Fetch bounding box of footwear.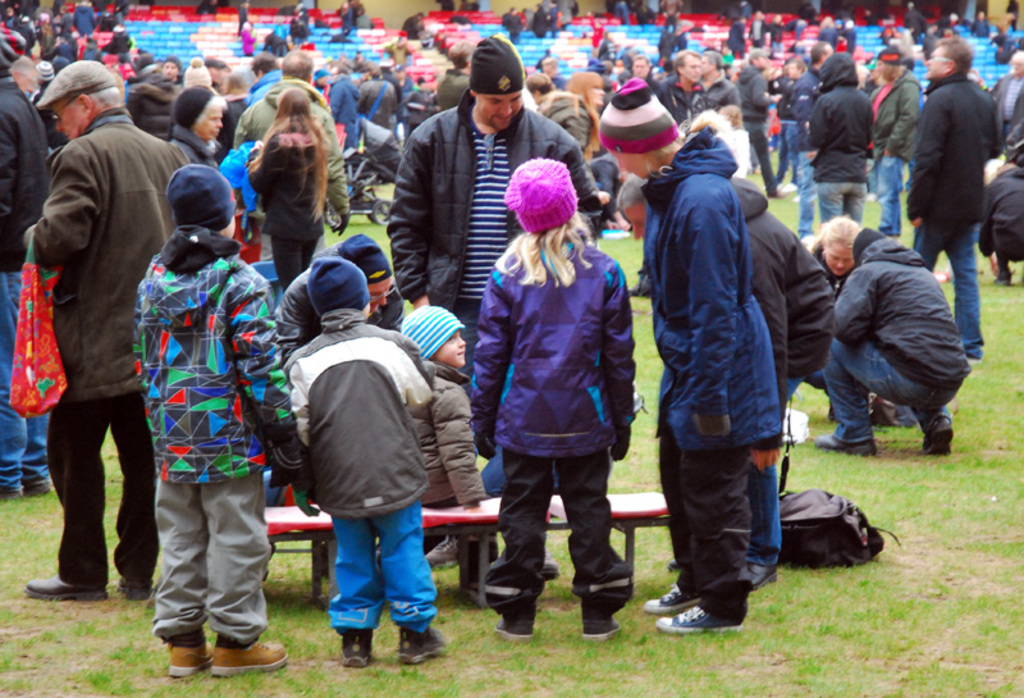
Bbox: bbox(209, 626, 291, 679).
